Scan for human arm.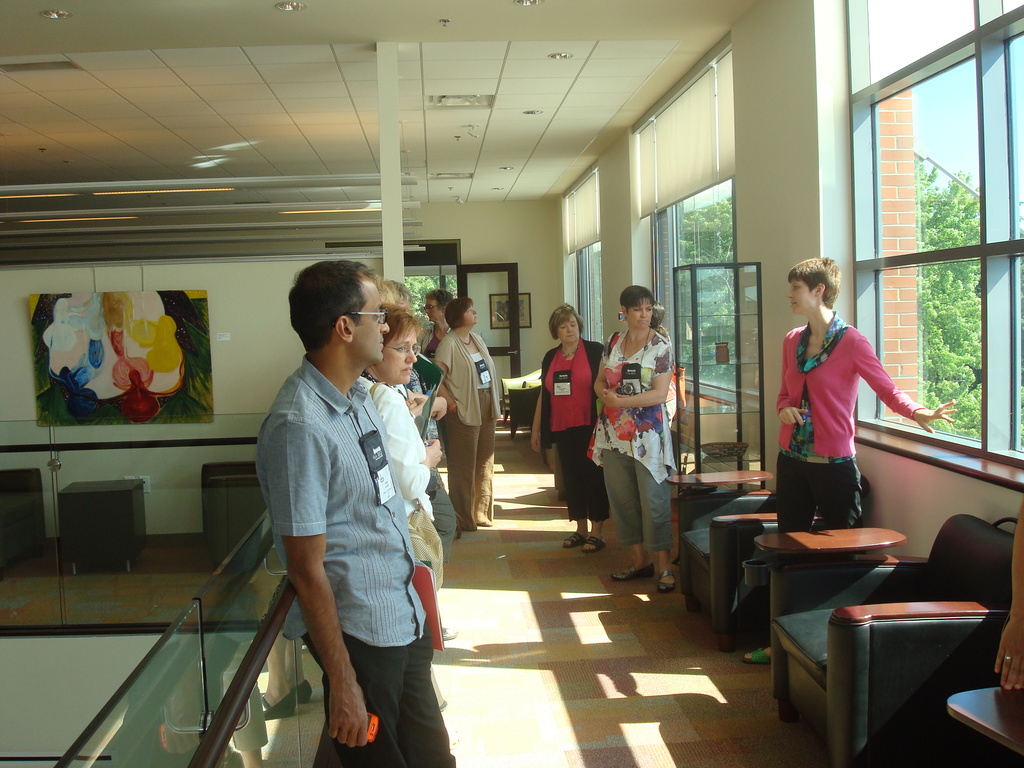
Scan result: (x1=778, y1=333, x2=808, y2=424).
